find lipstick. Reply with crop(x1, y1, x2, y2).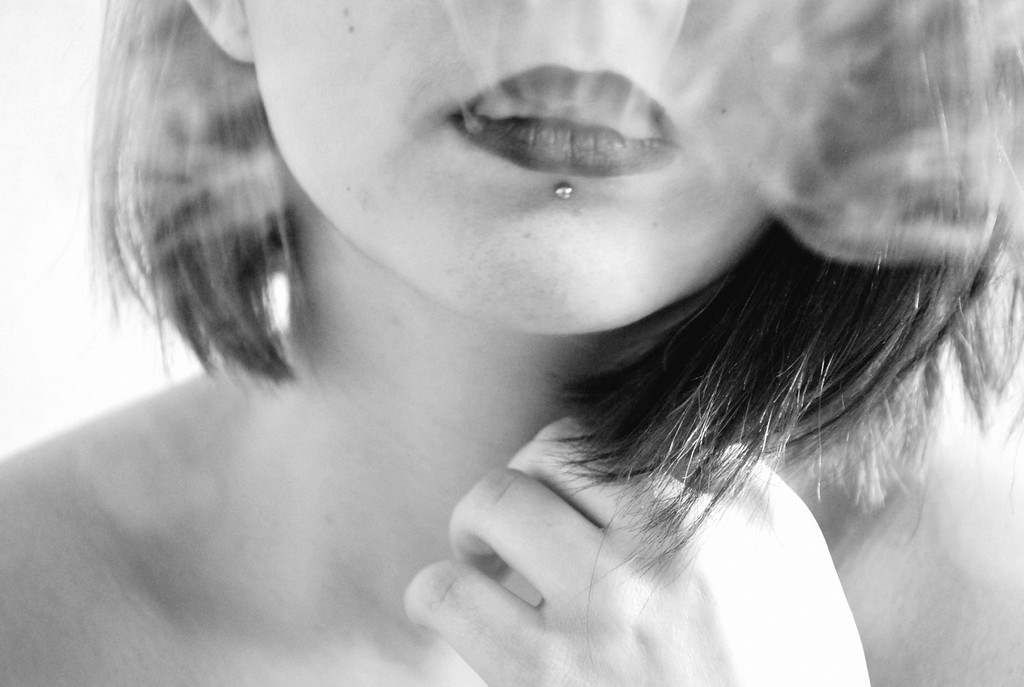
crop(449, 64, 680, 171).
